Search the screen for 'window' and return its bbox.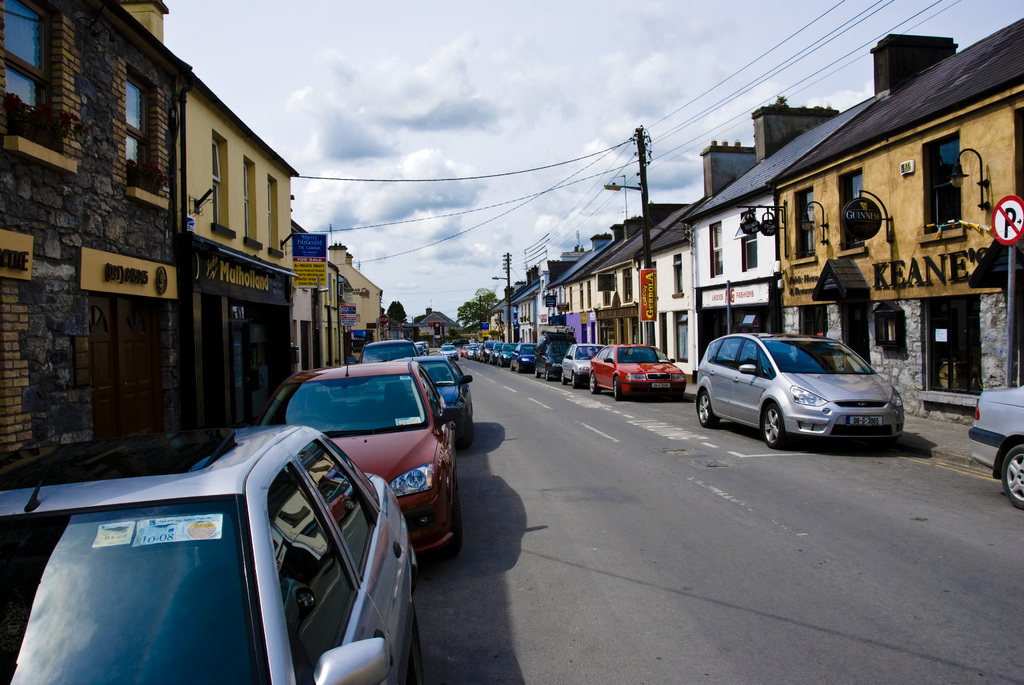
Found: bbox(594, 345, 609, 359).
